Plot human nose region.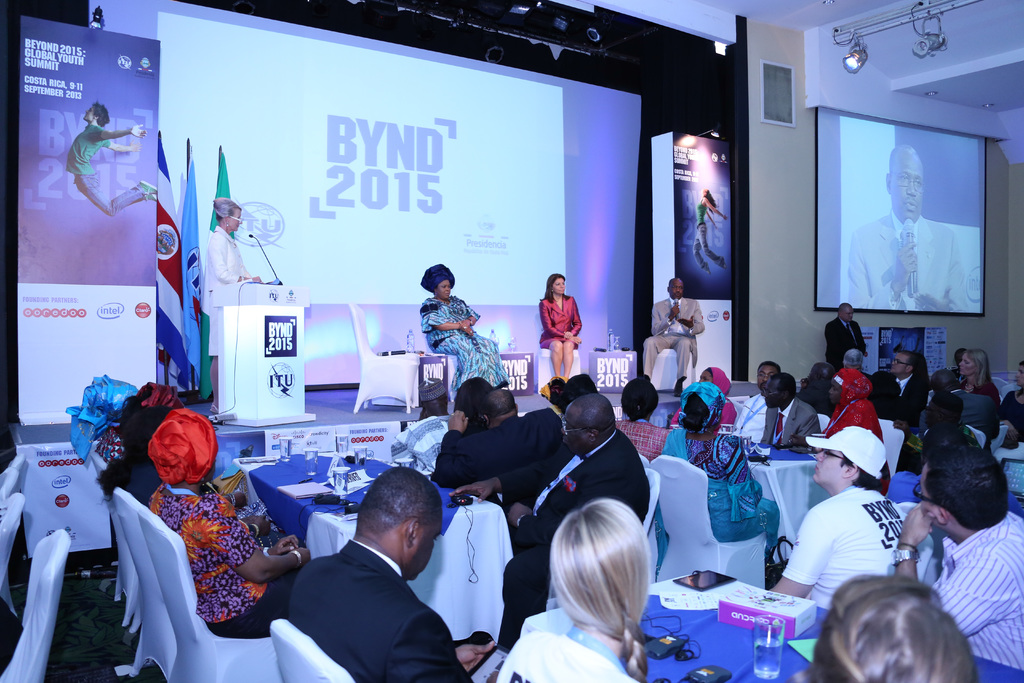
Plotted at box(808, 371, 811, 374).
